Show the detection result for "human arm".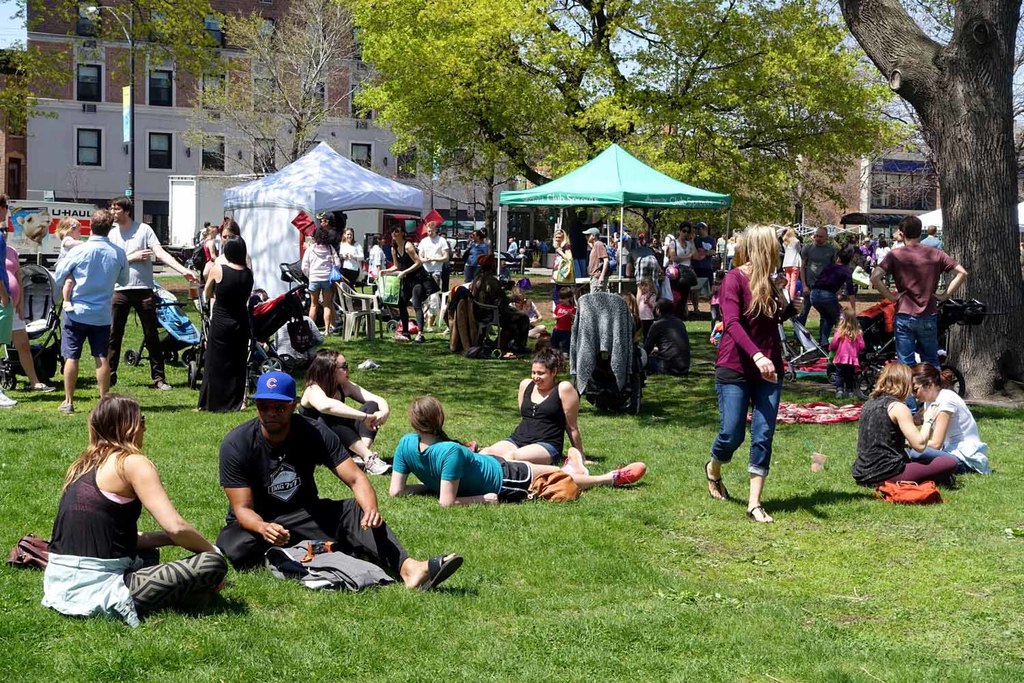
x1=345 y1=377 x2=390 y2=428.
